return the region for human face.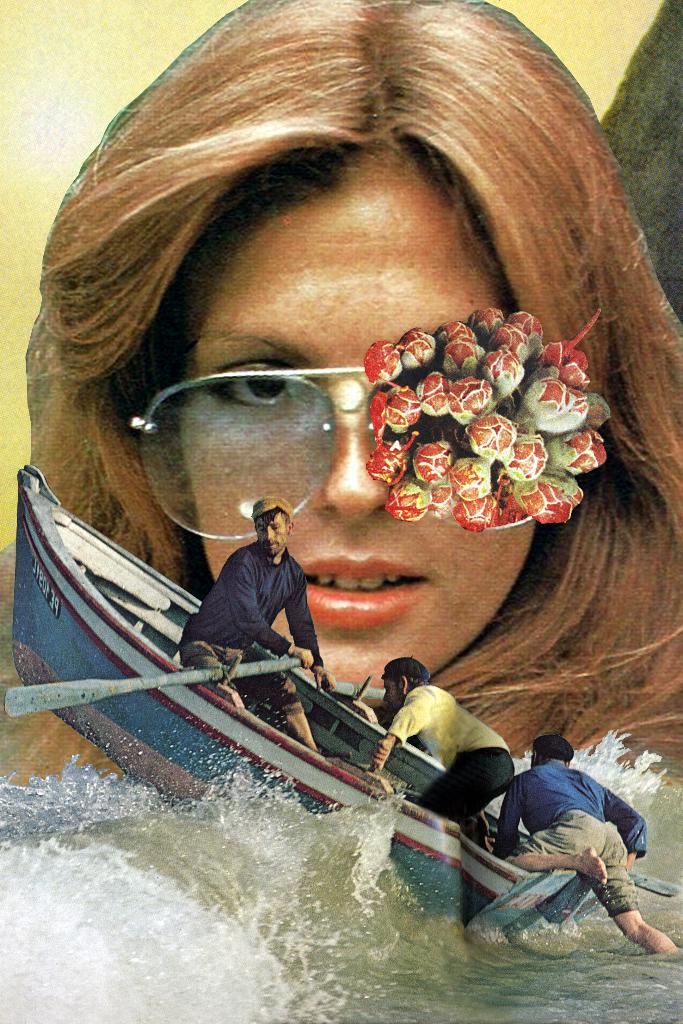
rect(256, 513, 284, 553).
